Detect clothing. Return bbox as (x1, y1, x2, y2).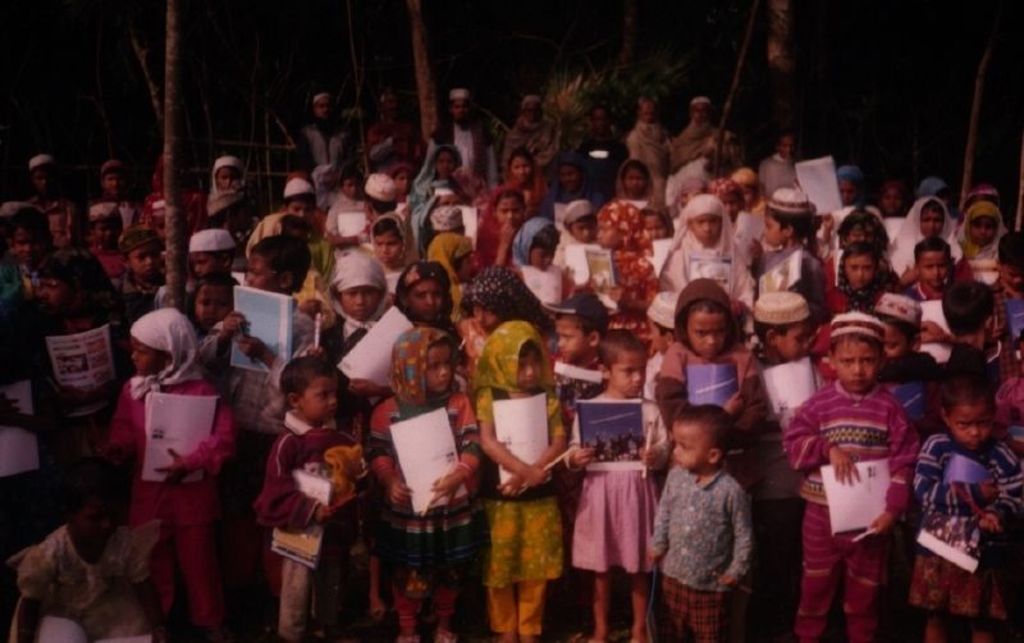
(104, 386, 234, 521).
